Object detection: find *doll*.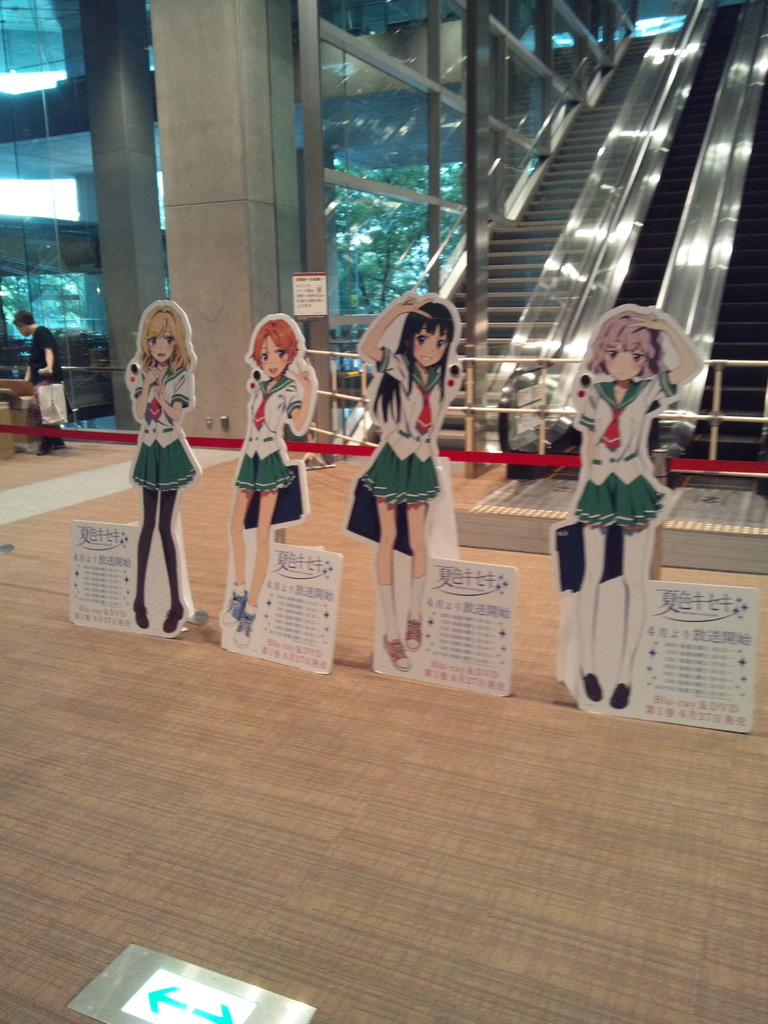
crop(224, 318, 328, 627).
